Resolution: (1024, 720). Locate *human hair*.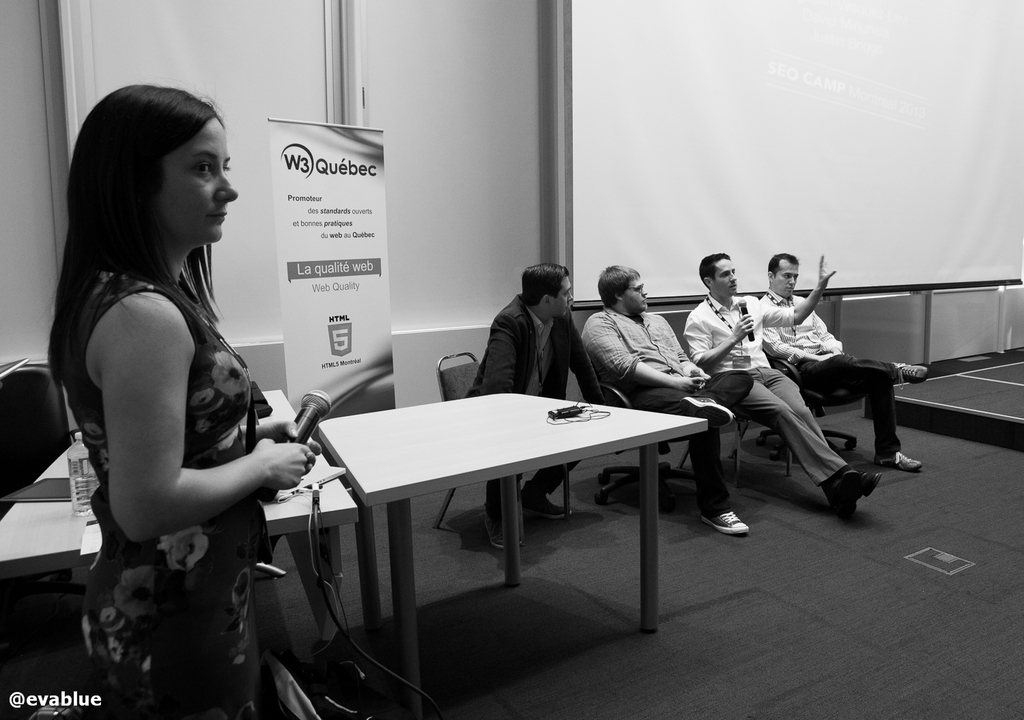
locate(697, 253, 730, 290).
